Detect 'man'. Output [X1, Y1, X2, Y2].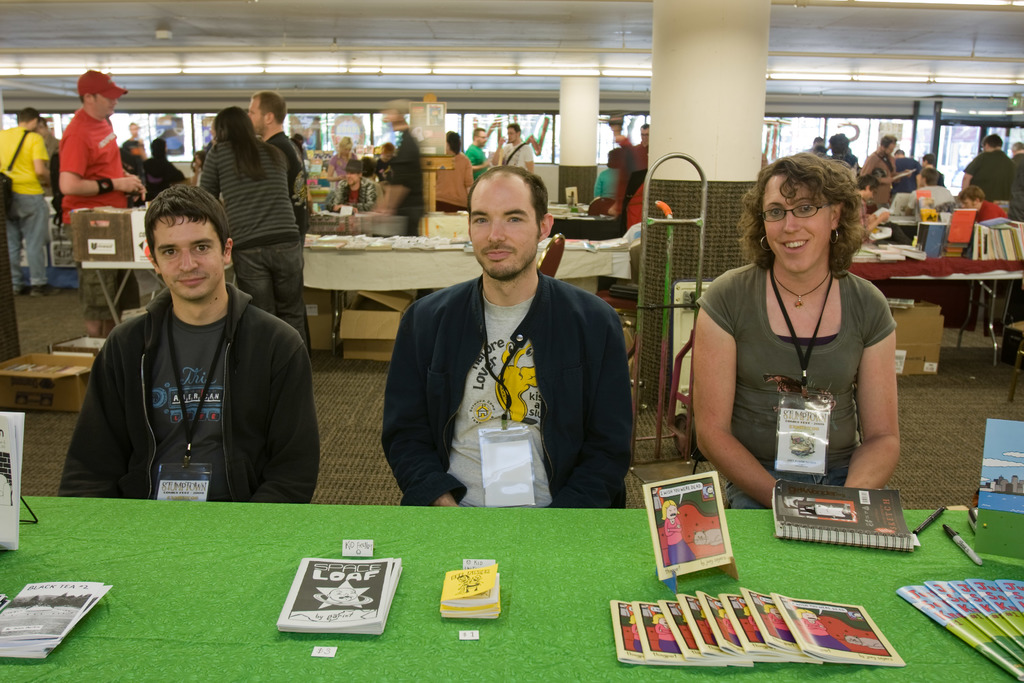
[243, 91, 311, 349].
